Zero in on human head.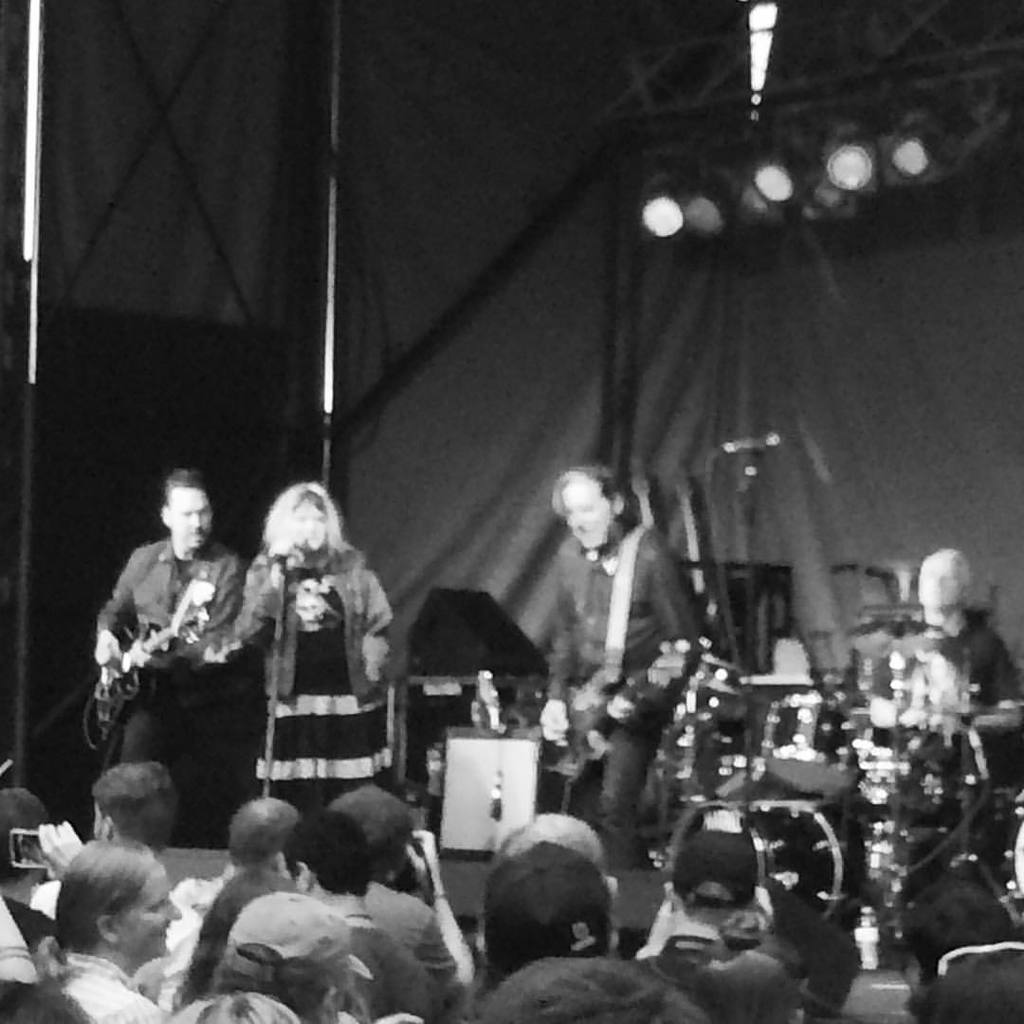
Zeroed in: (left=0, top=786, right=63, bottom=889).
